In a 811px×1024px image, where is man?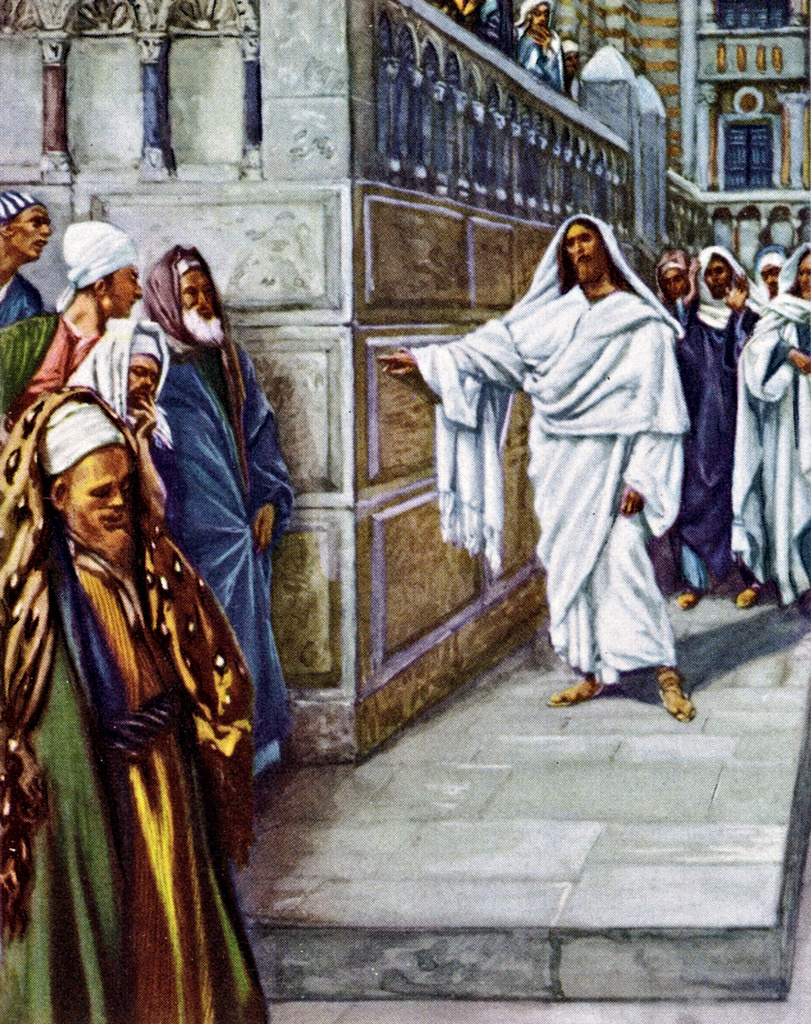
detection(669, 246, 765, 603).
